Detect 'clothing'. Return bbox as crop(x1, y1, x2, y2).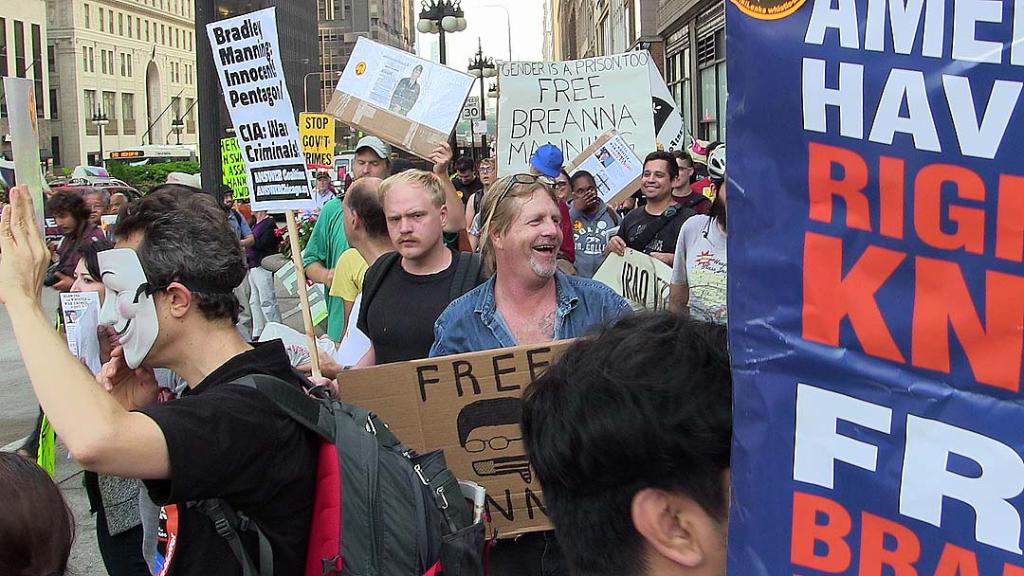
crop(229, 211, 255, 290).
